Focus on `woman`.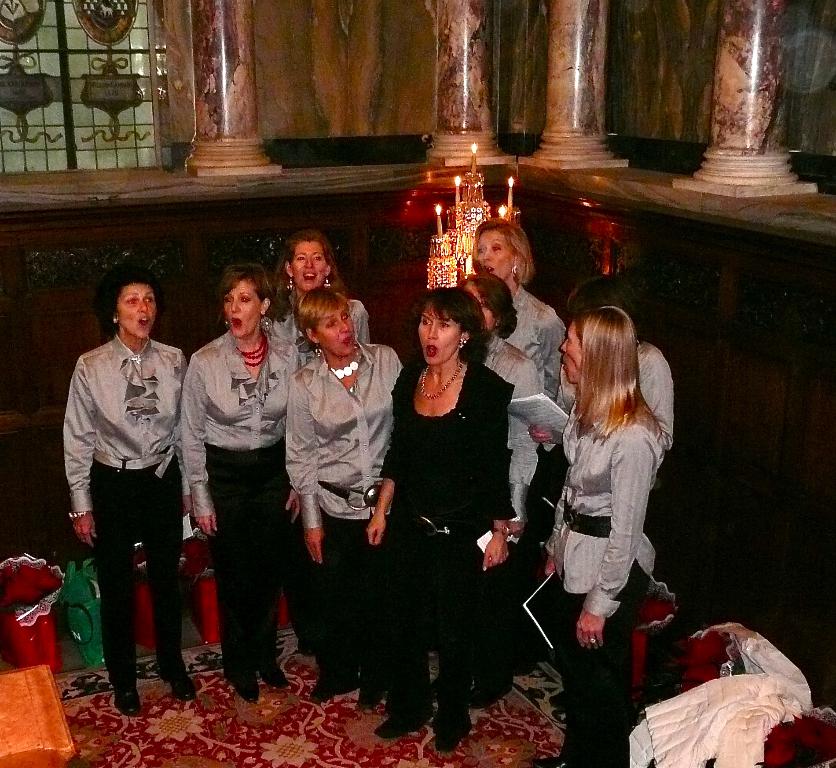
Focused at crop(470, 224, 564, 610).
